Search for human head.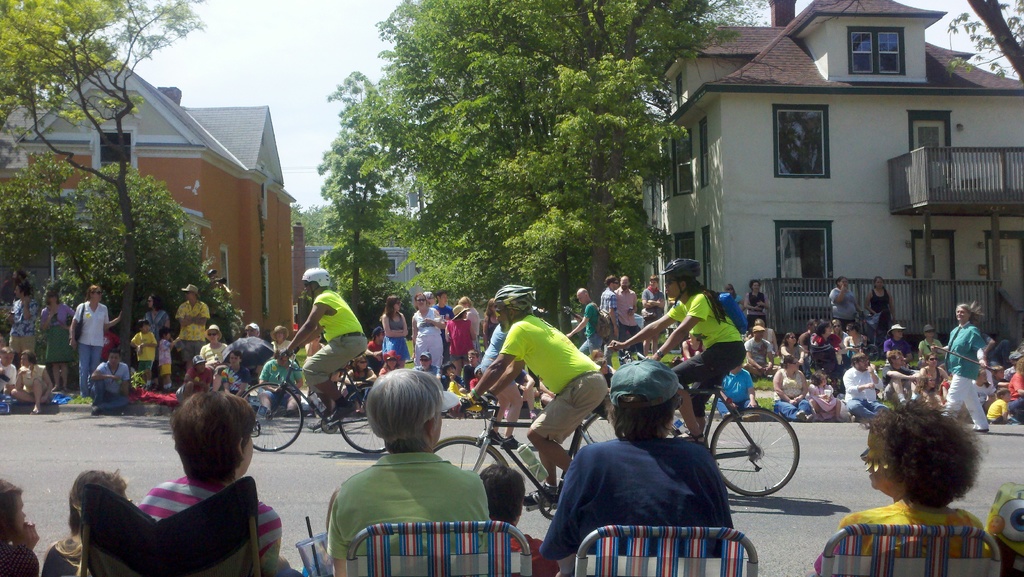
Found at rect(994, 387, 1011, 404).
